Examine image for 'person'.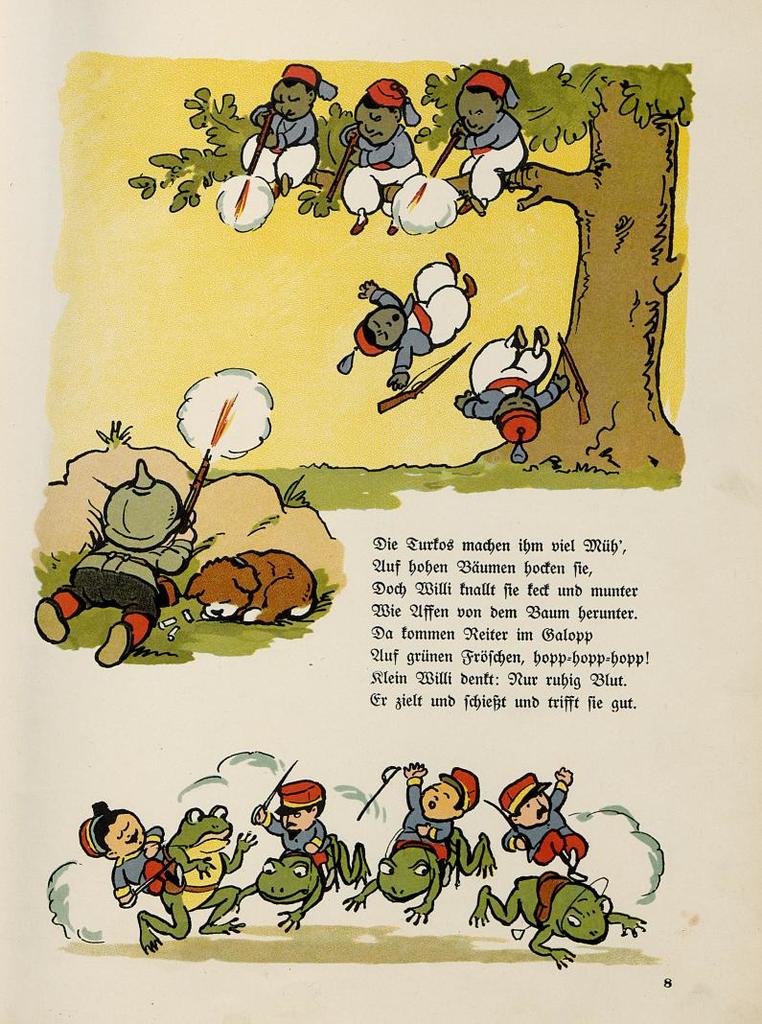
Examination result: 81,799,174,911.
